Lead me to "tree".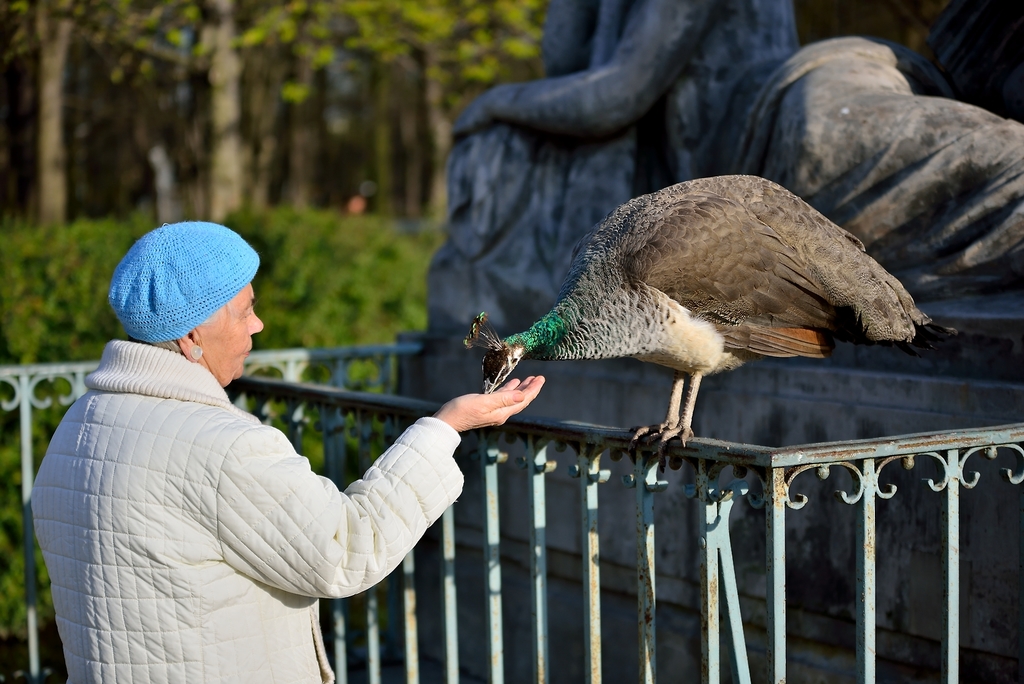
Lead to <region>86, 0, 318, 221</region>.
